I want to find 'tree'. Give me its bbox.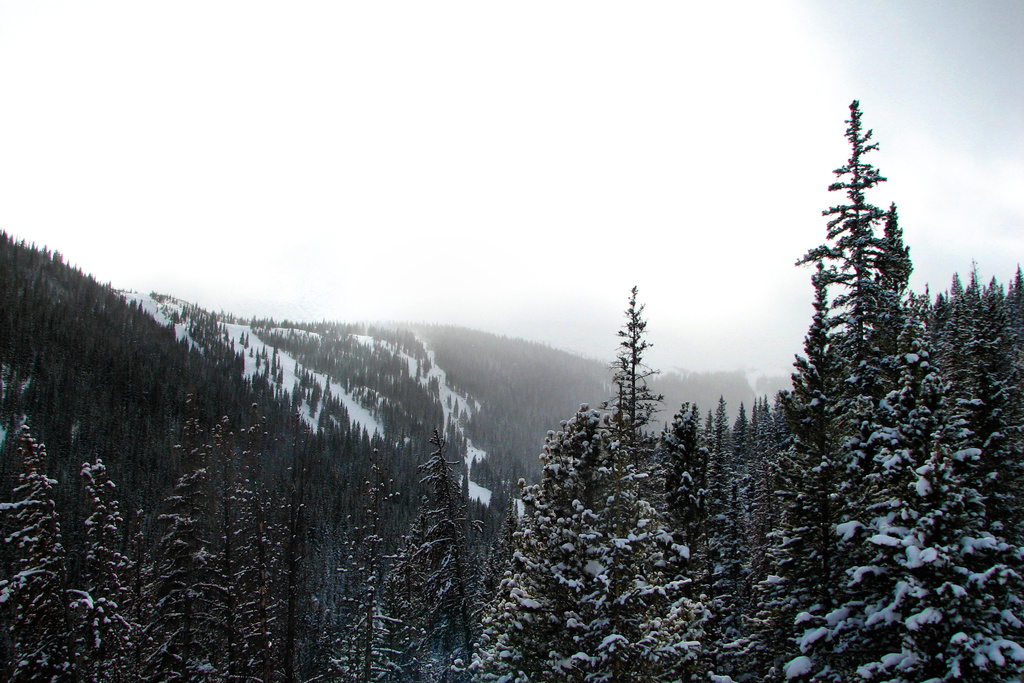
(790,81,945,545).
